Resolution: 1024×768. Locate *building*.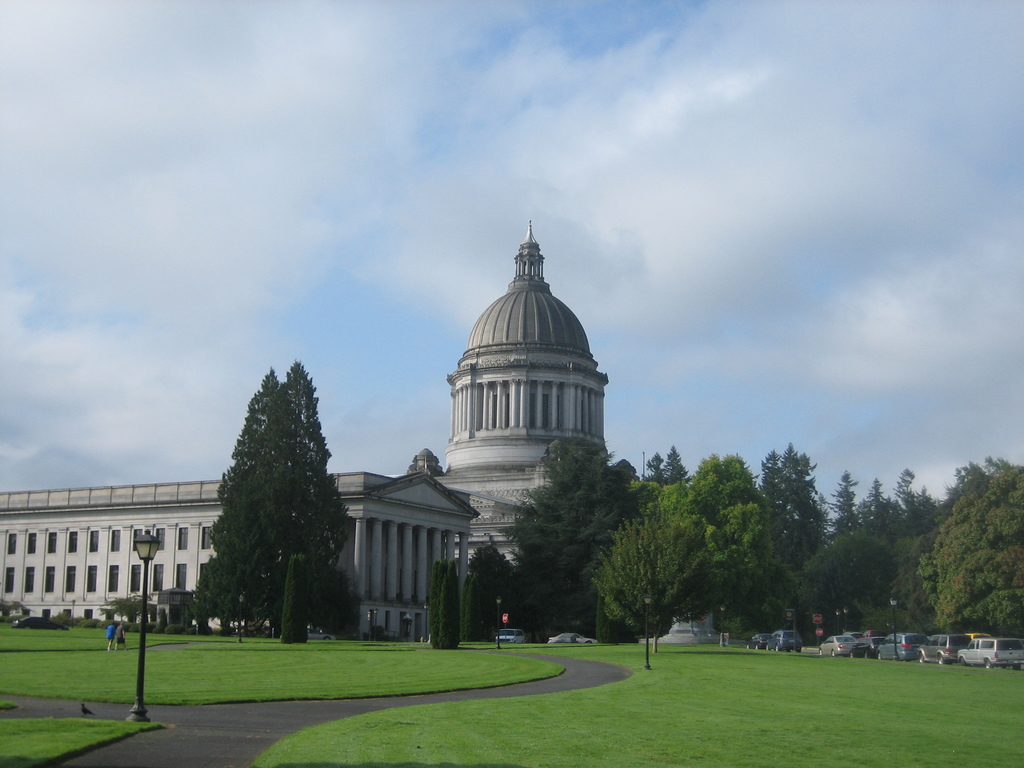
0/454/481/640.
